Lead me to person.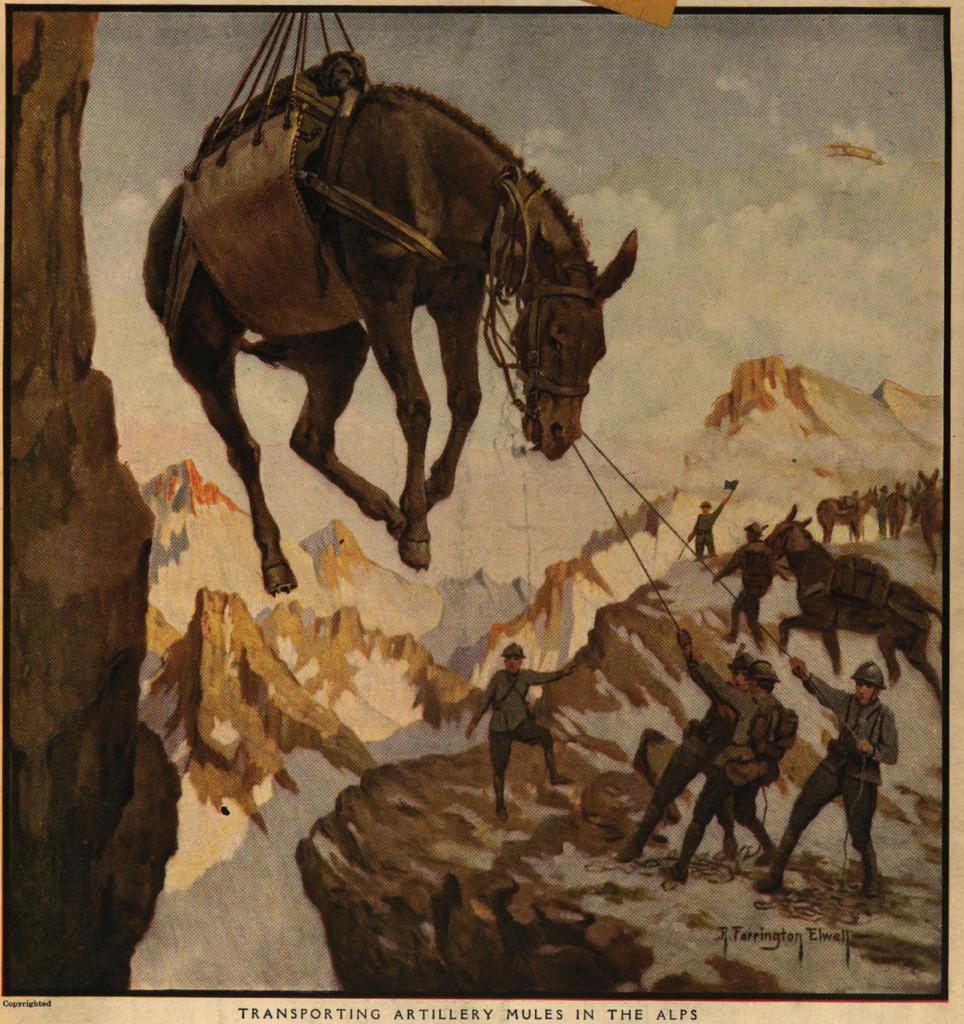
Lead to 717 524 785 634.
